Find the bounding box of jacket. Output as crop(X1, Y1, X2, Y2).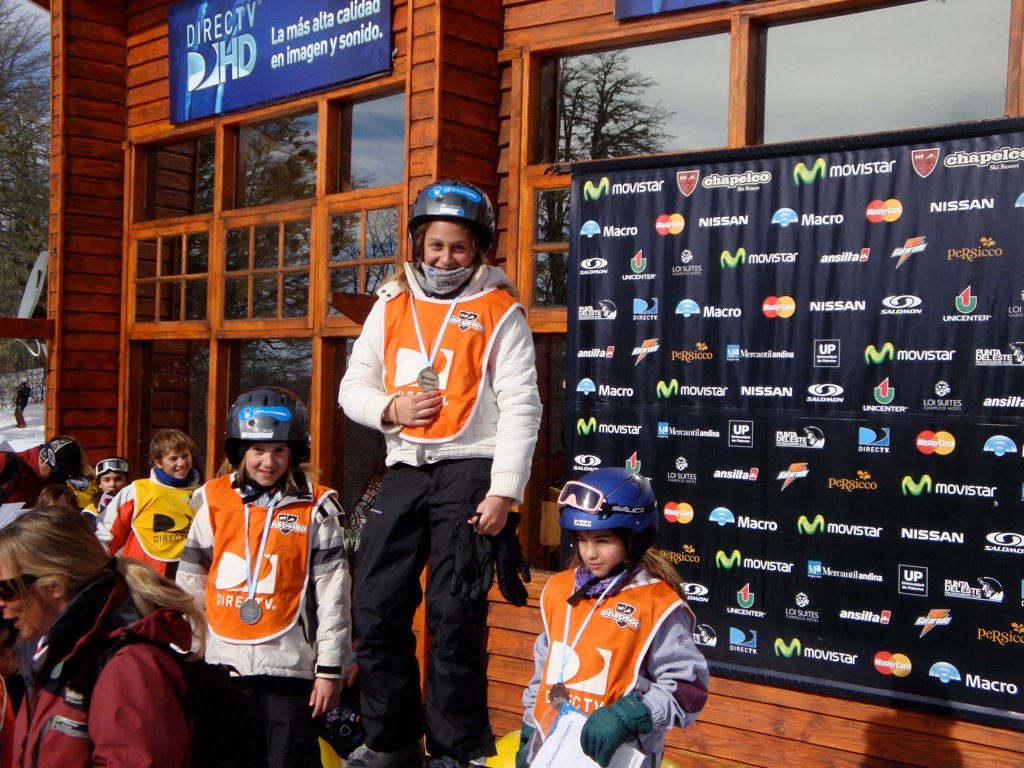
crop(338, 264, 542, 506).
